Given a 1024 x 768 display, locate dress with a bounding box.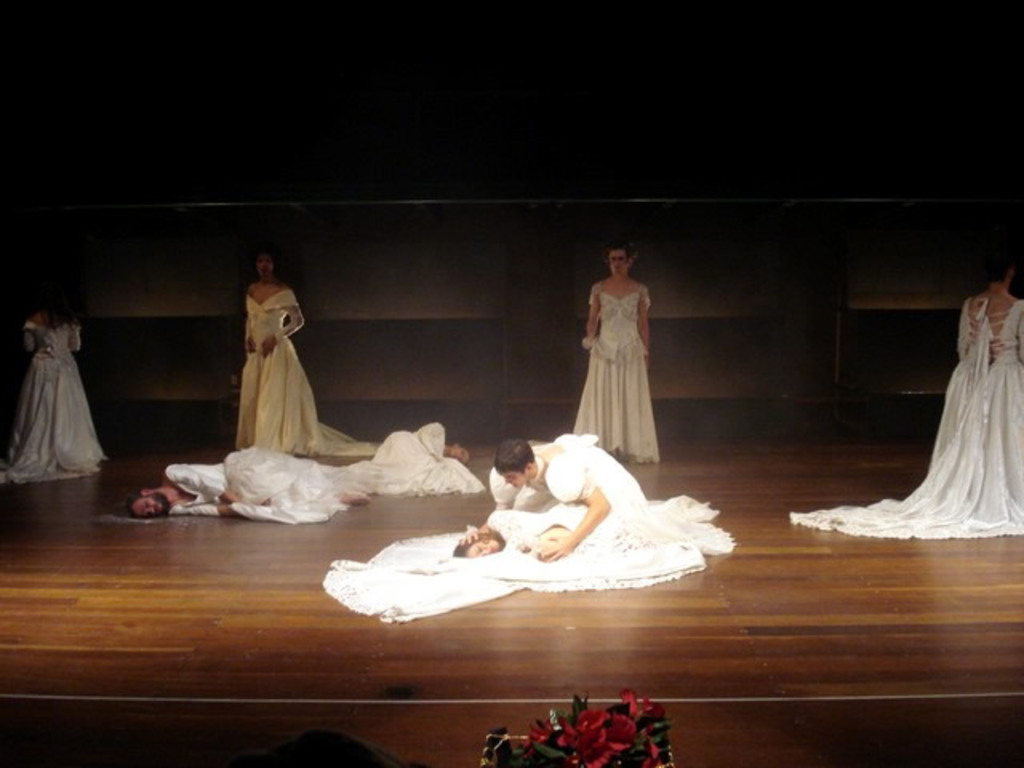
Located: 0/323/104/486.
